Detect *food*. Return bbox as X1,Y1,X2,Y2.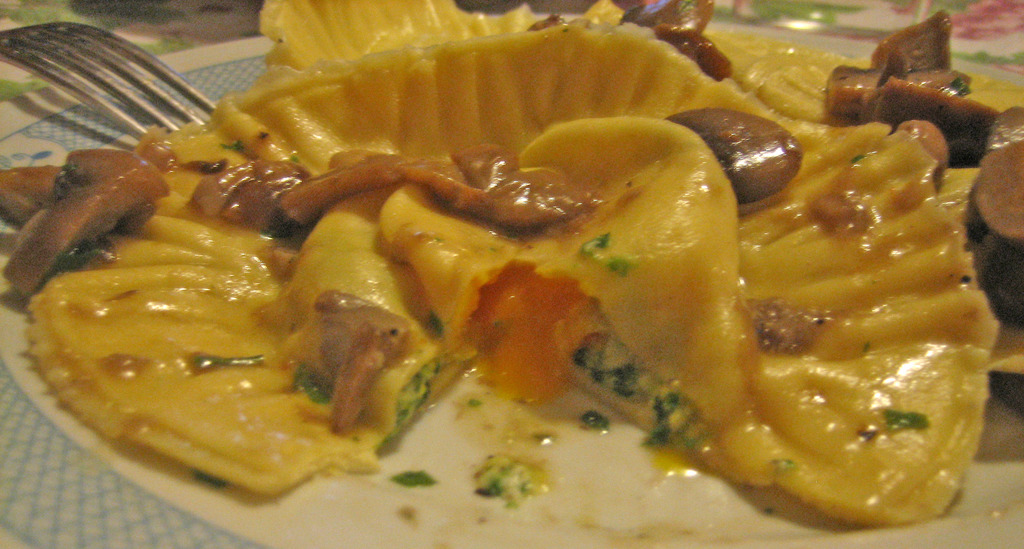
7,0,1023,529.
